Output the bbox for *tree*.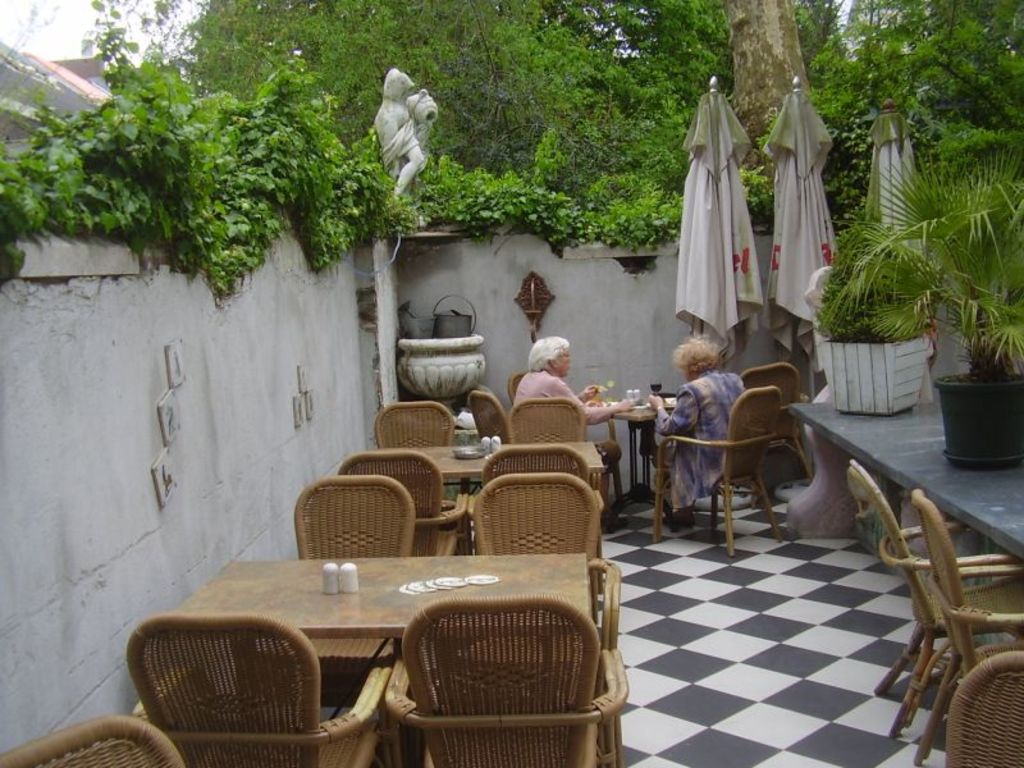
l=794, t=0, r=1023, b=210.
